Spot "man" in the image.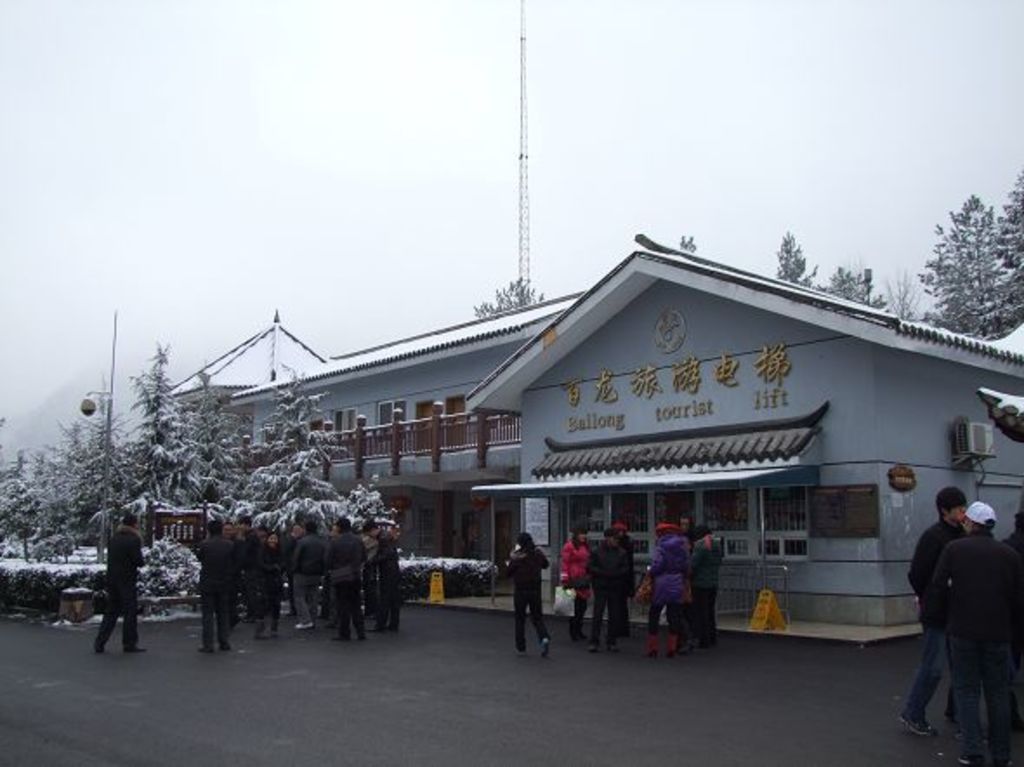
"man" found at x1=87 y1=512 x2=144 y2=654.
